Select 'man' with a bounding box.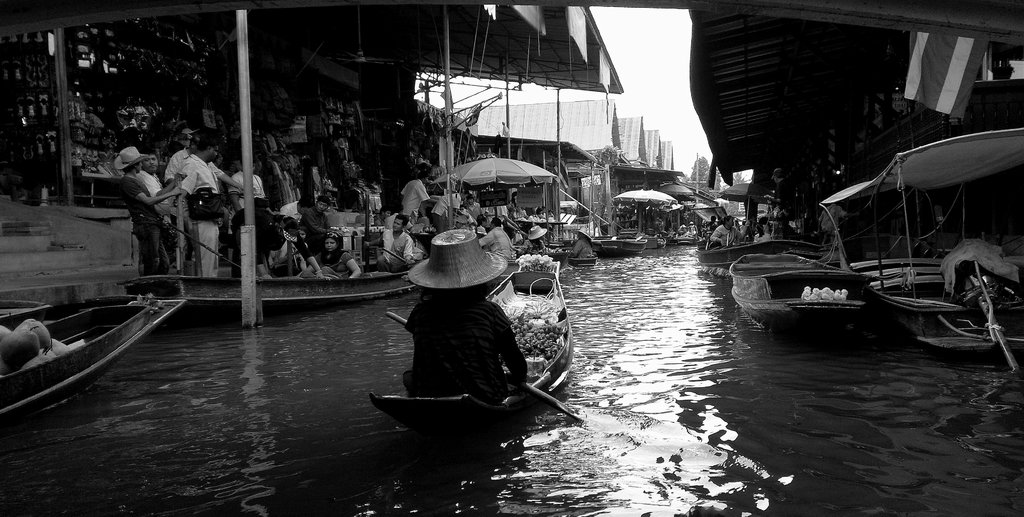
(x1=708, y1=216, x2=744, y2=248).
